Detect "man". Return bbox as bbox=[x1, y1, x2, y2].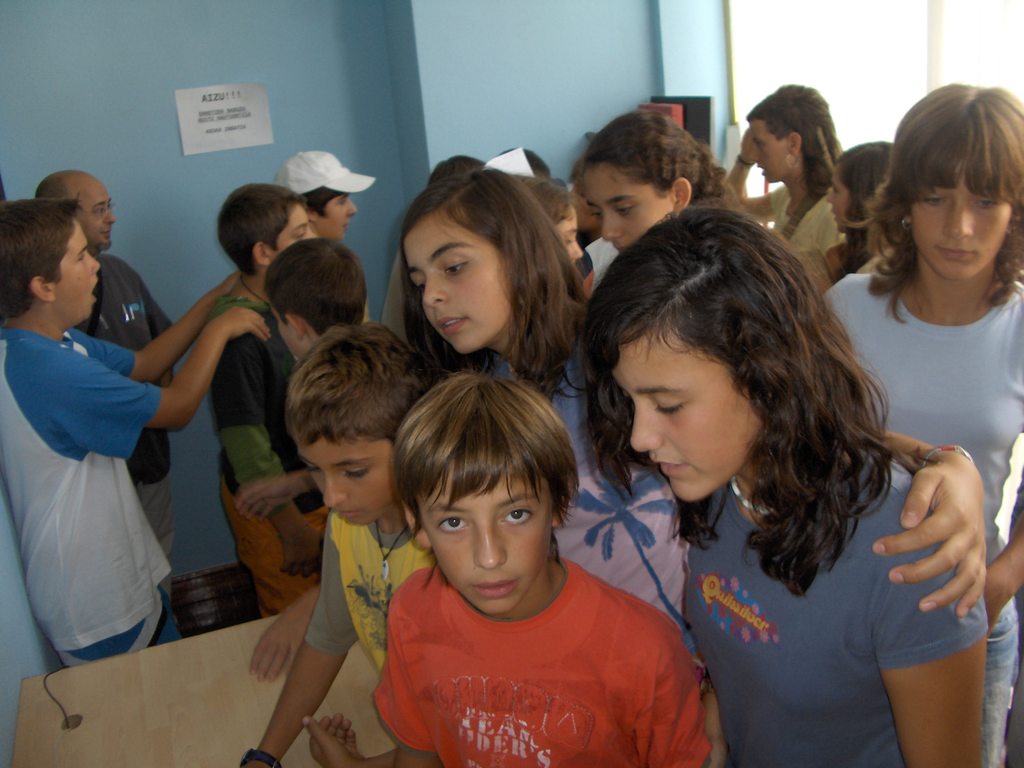
bbox=[29, 170, 198, 559].
